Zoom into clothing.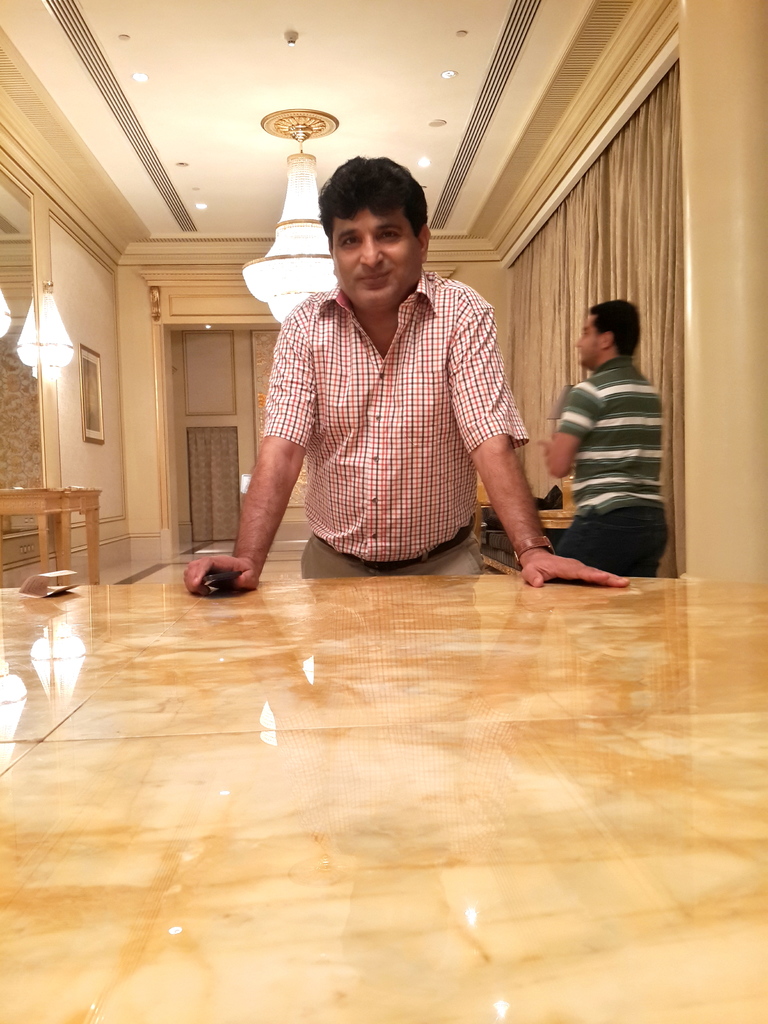
Zoom target: 262, 268, 527, 582.
